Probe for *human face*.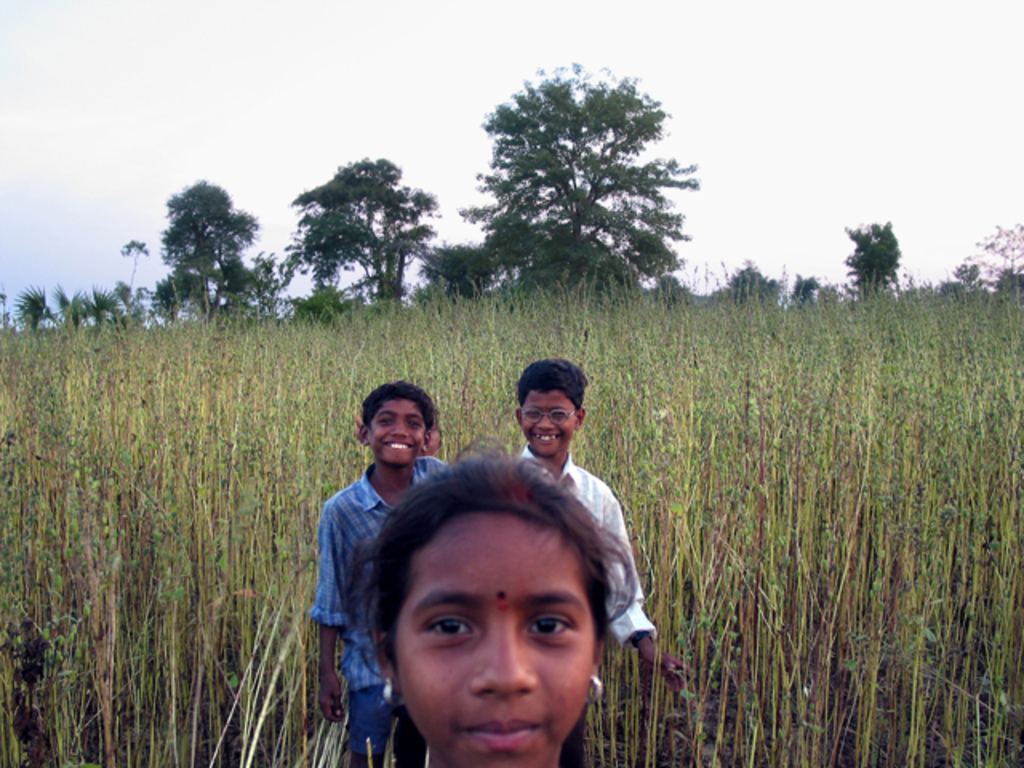
Probe result: [523, 390, 571, 456].
